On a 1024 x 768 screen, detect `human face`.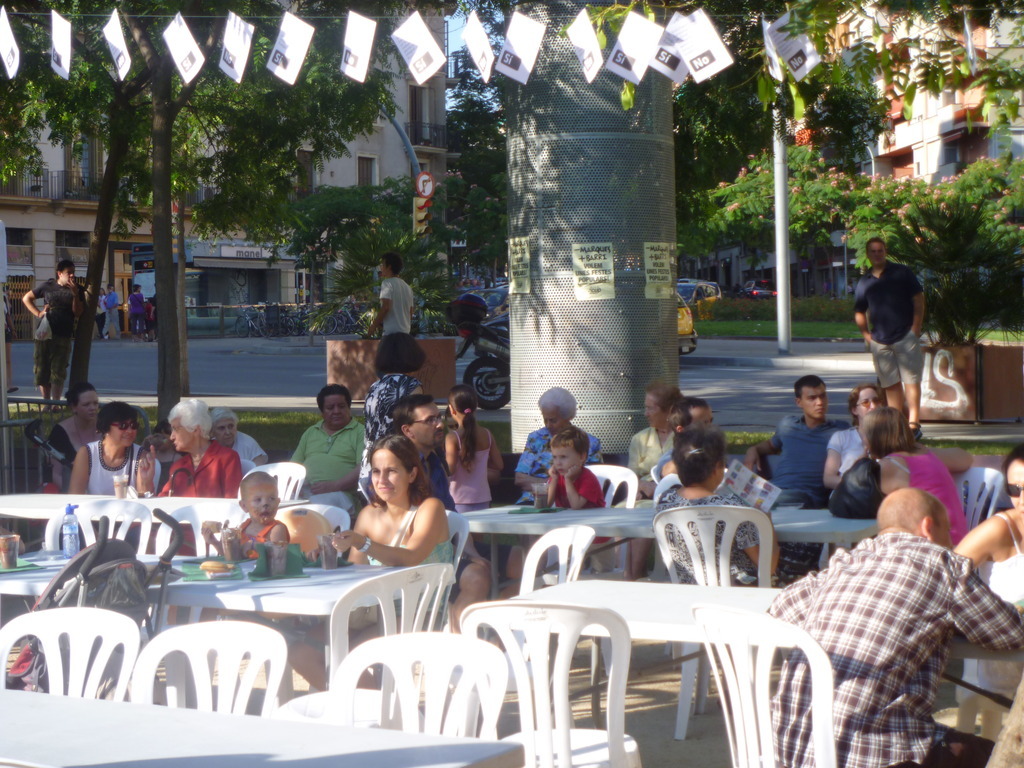
x1=541 y1=410 x2=563 y2=436.
